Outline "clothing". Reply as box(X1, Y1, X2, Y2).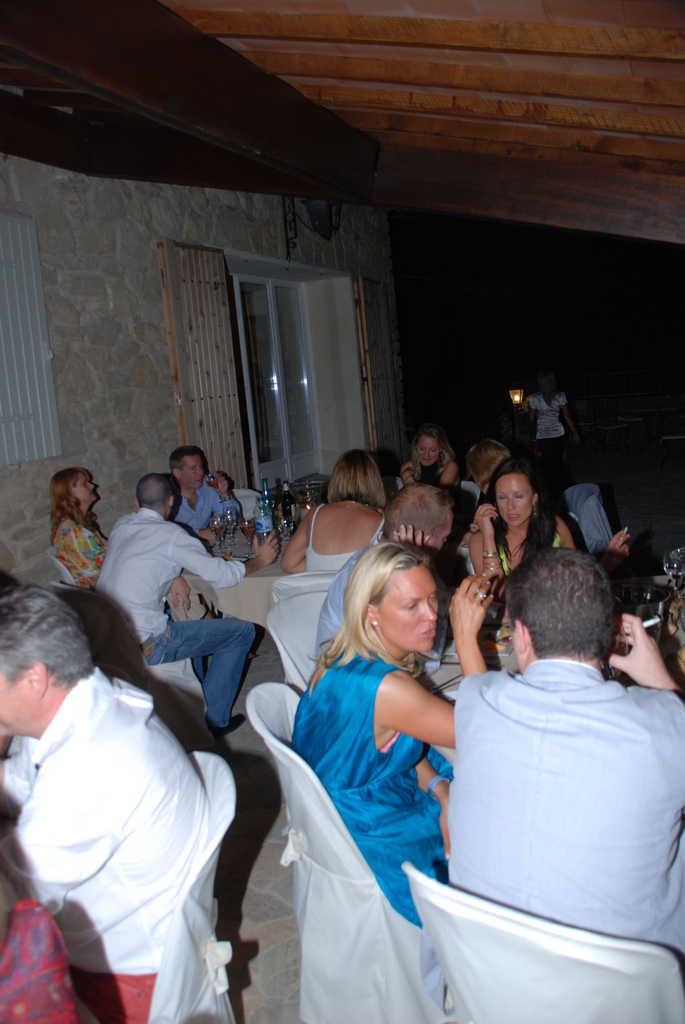
box(288, 636, 450, 927).
